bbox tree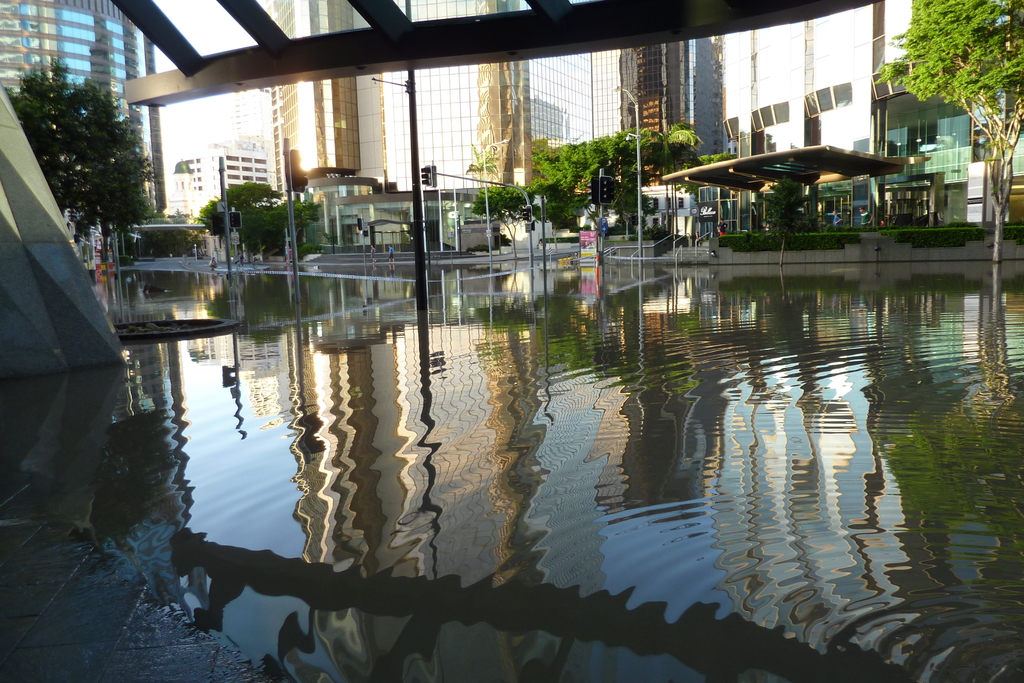
l=219, t=175, r=315, b=259
